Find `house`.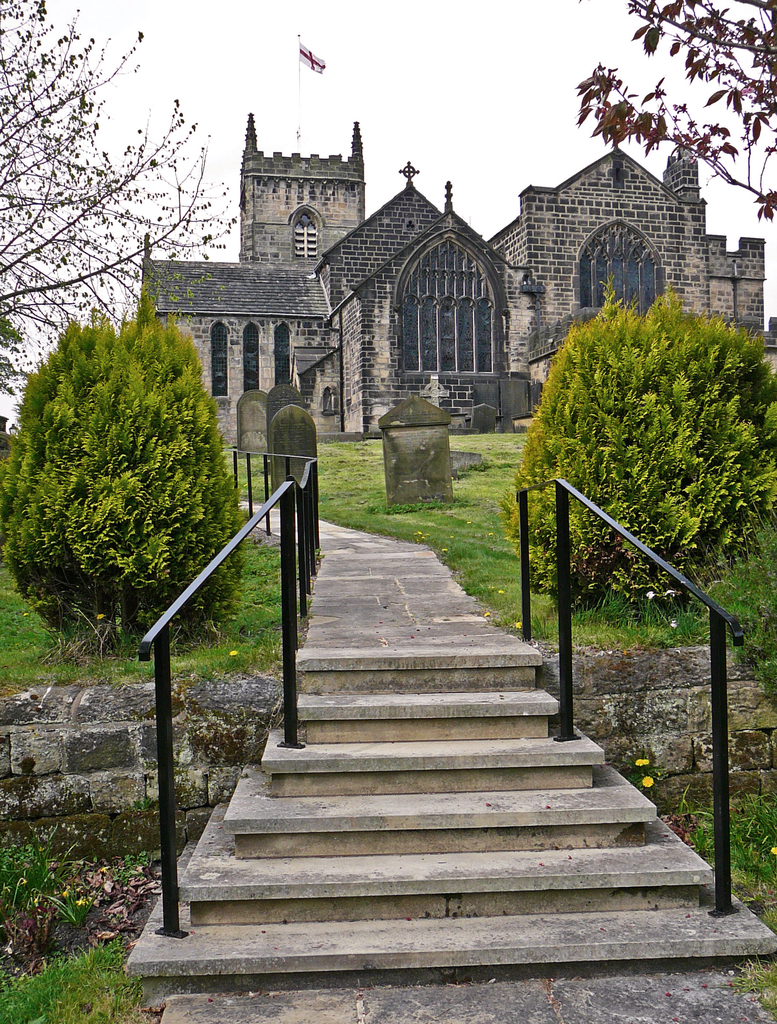
<region>137, 243, 345, 438</region>.
